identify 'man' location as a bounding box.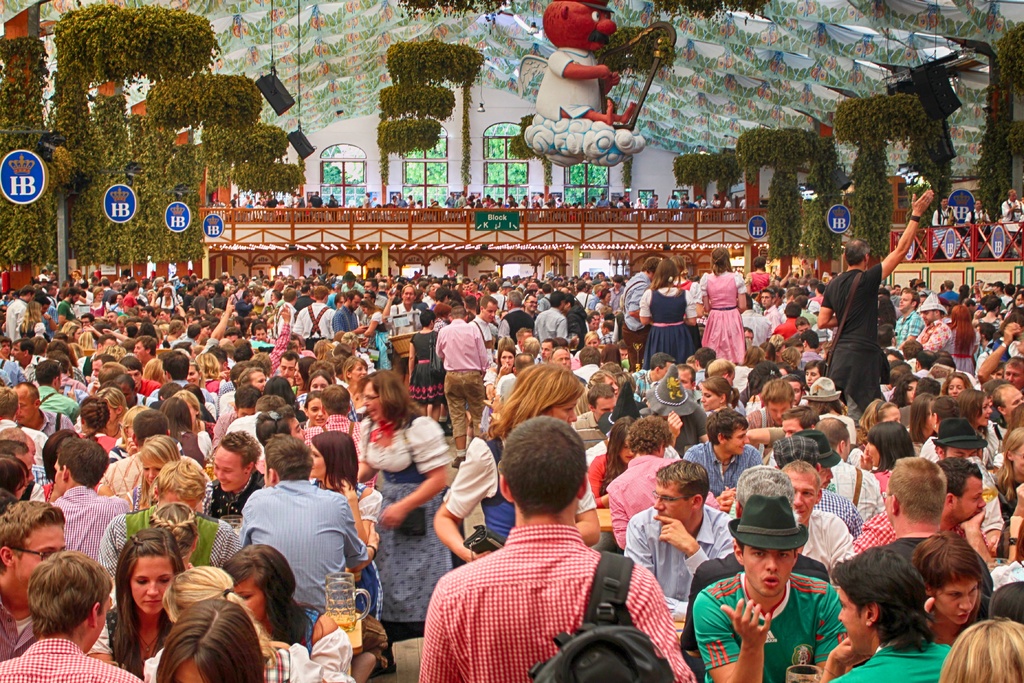
x1=294 y1=380 x2=363 y2=465.
